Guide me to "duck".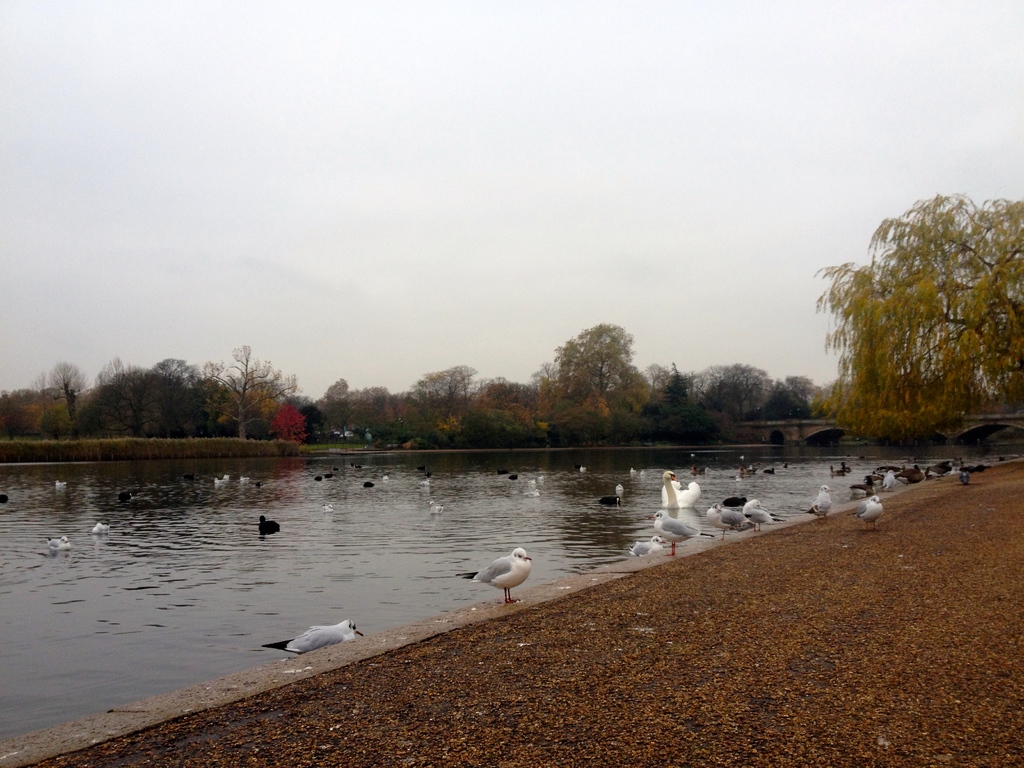
Guidance: 212/471/232/491.
